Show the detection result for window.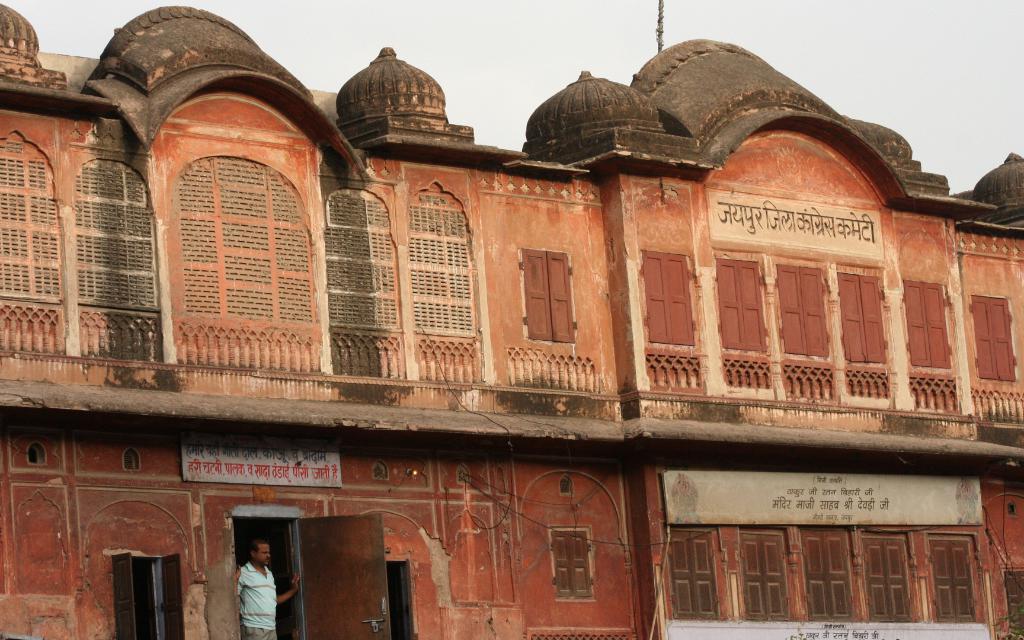
box=[966, 291, 1023, 394].
